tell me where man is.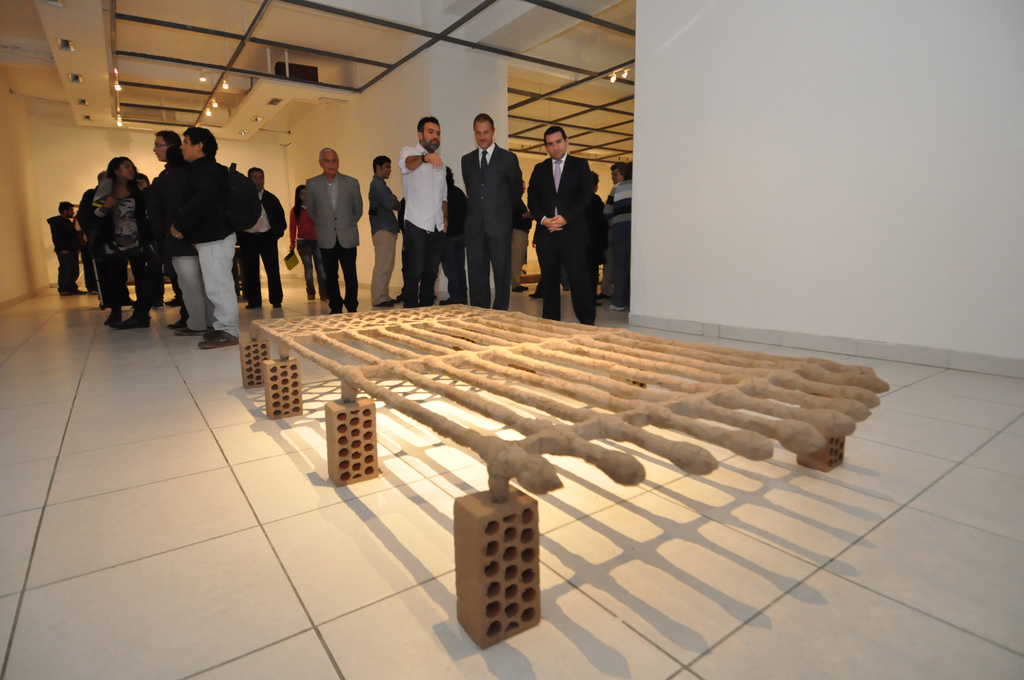
man is at x1=509, y1=170, x2=528, y2=291.
